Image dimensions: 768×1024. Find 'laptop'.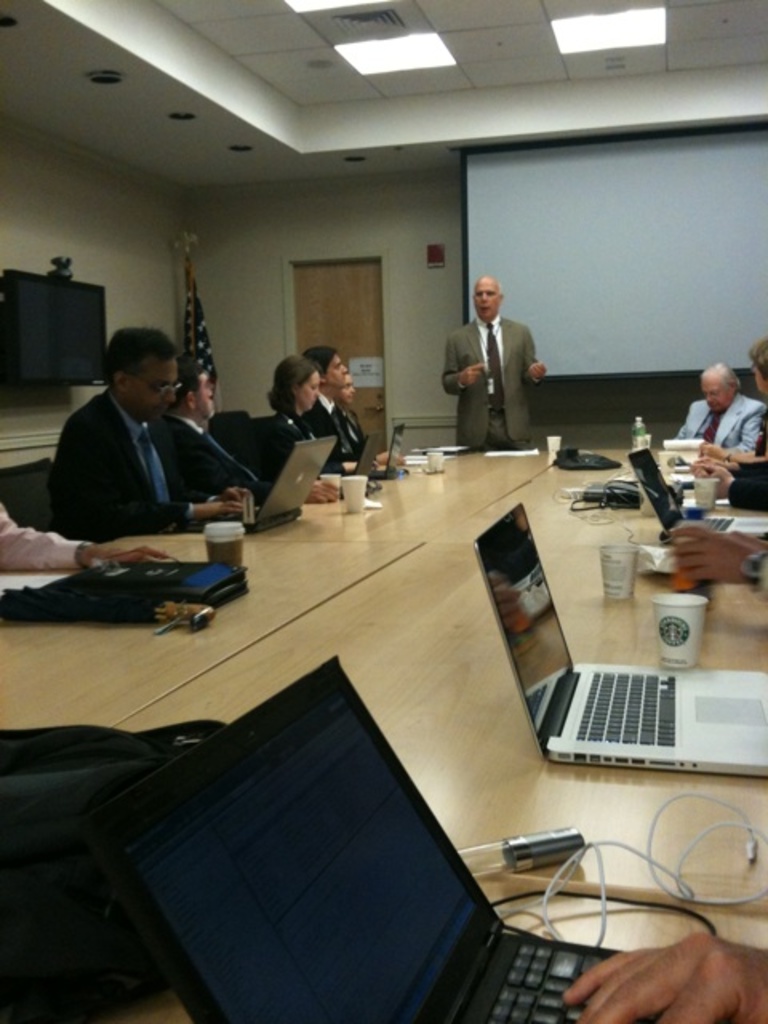
[left=626, top=445, right=766, bottom=538].
